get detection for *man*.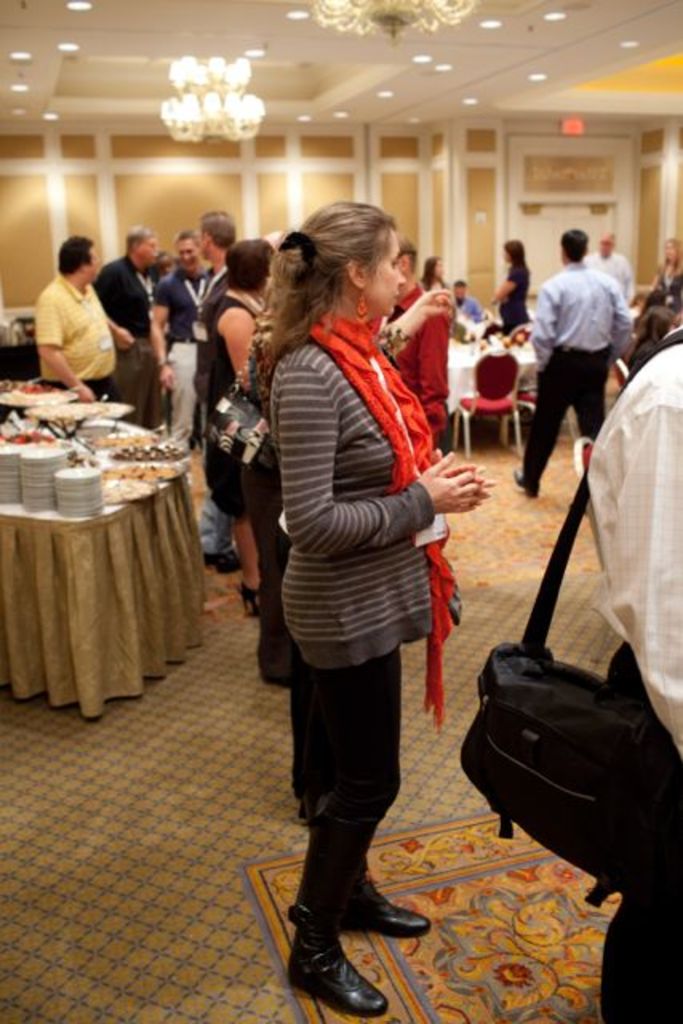
Detection: x1=592 y1=227 x2=629 y2=294.
